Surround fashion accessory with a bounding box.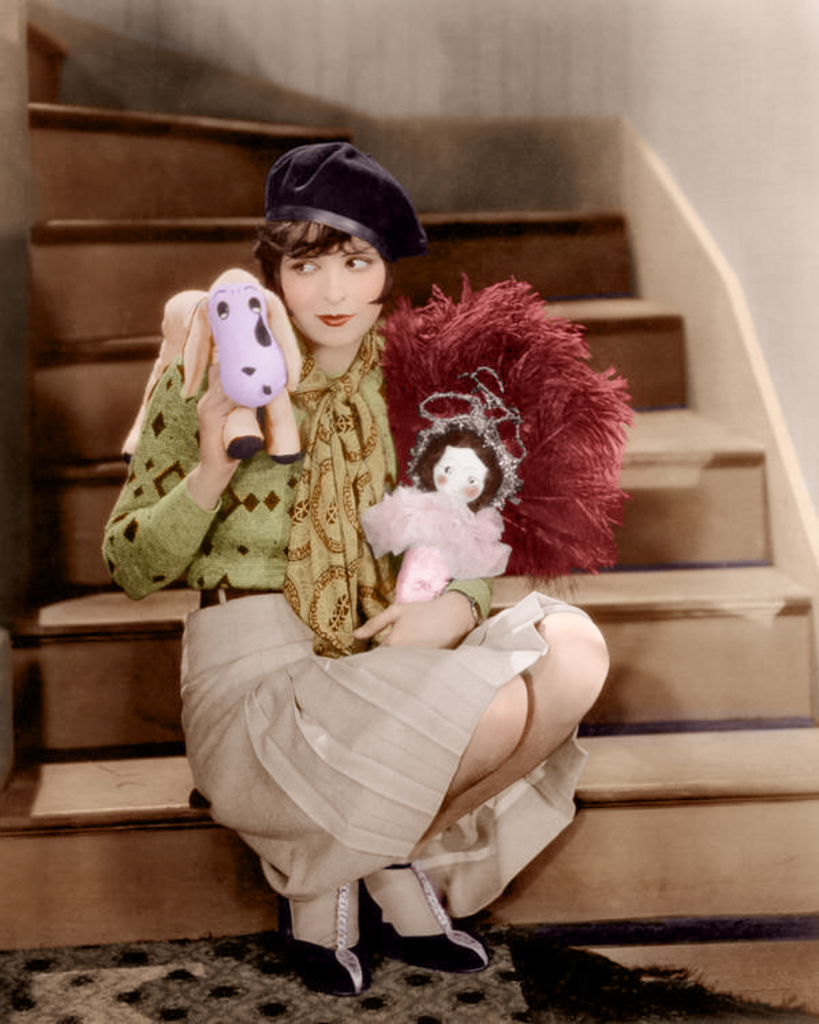
[left=352, top=857, right=491, bottom=979].
